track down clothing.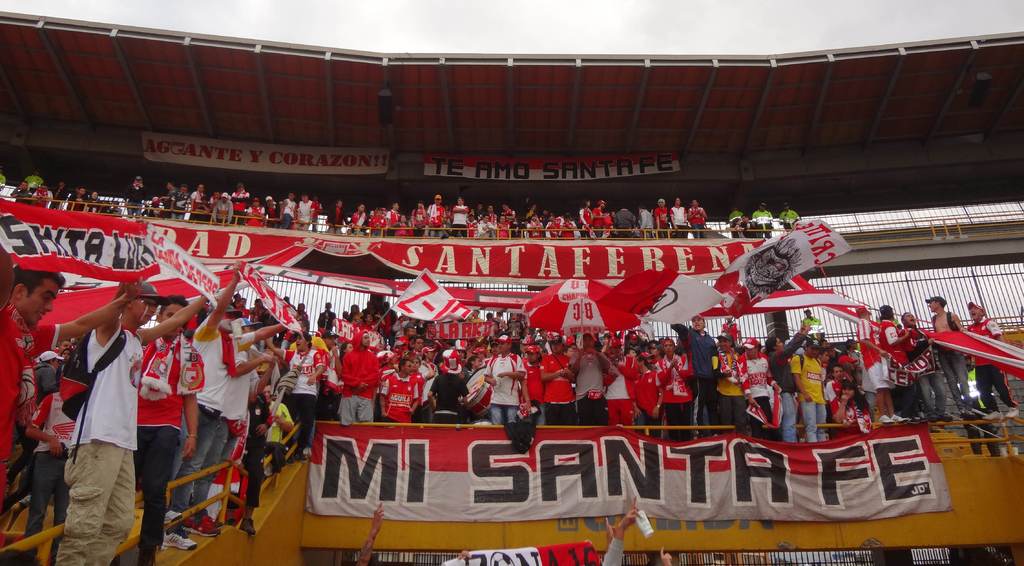
Tracked to (791, 350, 826, 444).
